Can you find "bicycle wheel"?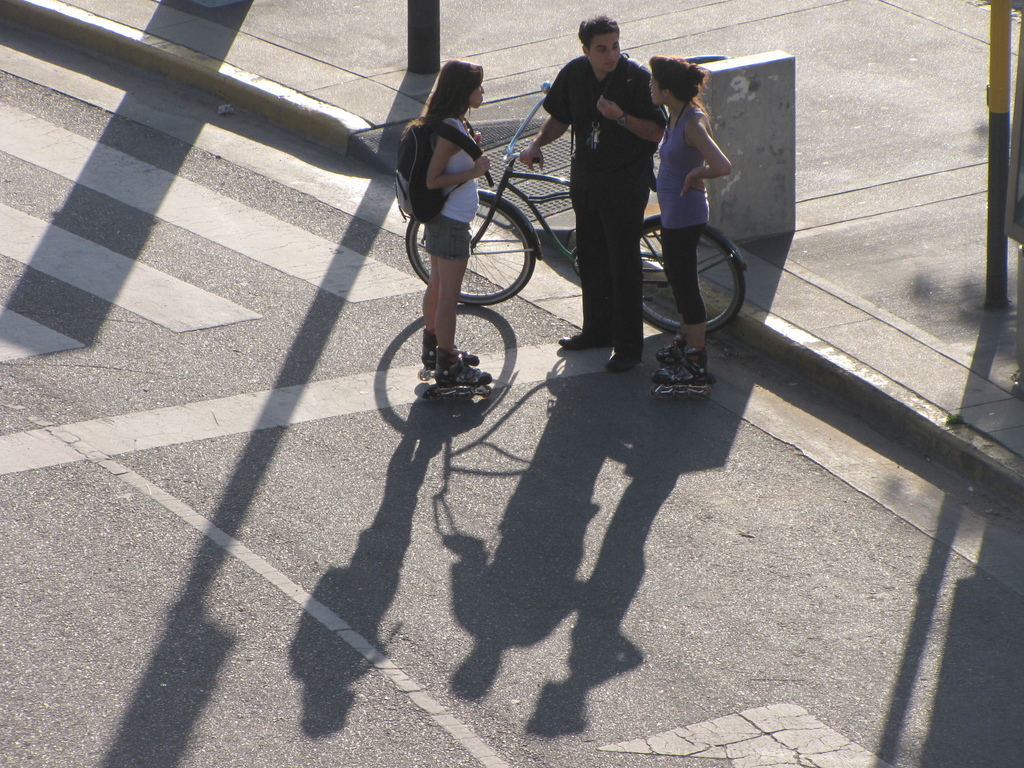
Yes, bounding box: Rect(406, 197, 536, 306).
